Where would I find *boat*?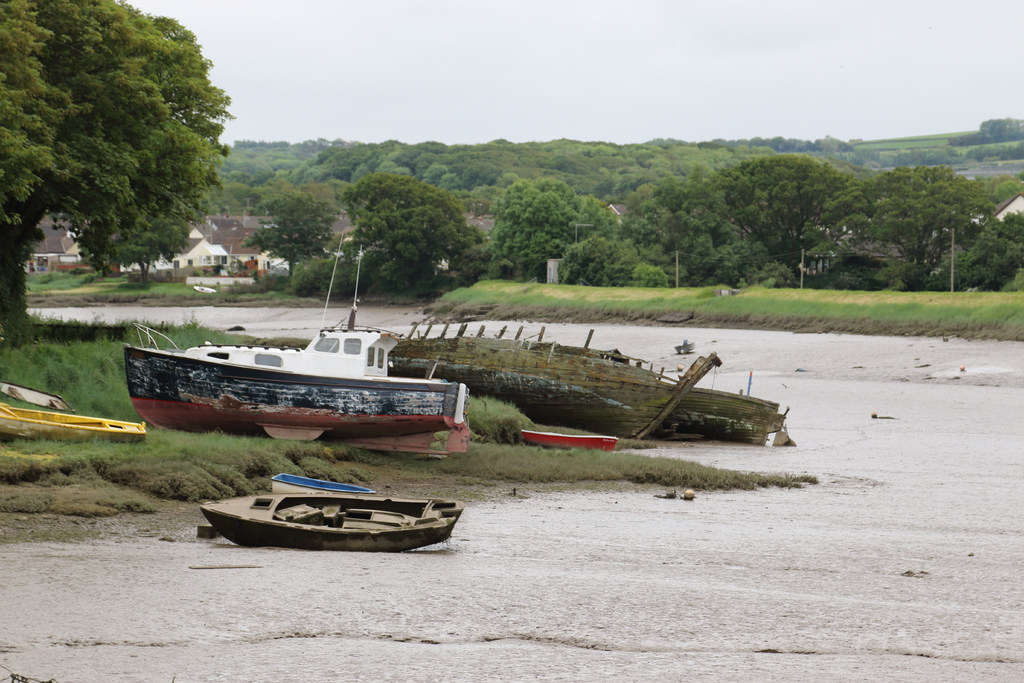
At (0,383,77,416).
